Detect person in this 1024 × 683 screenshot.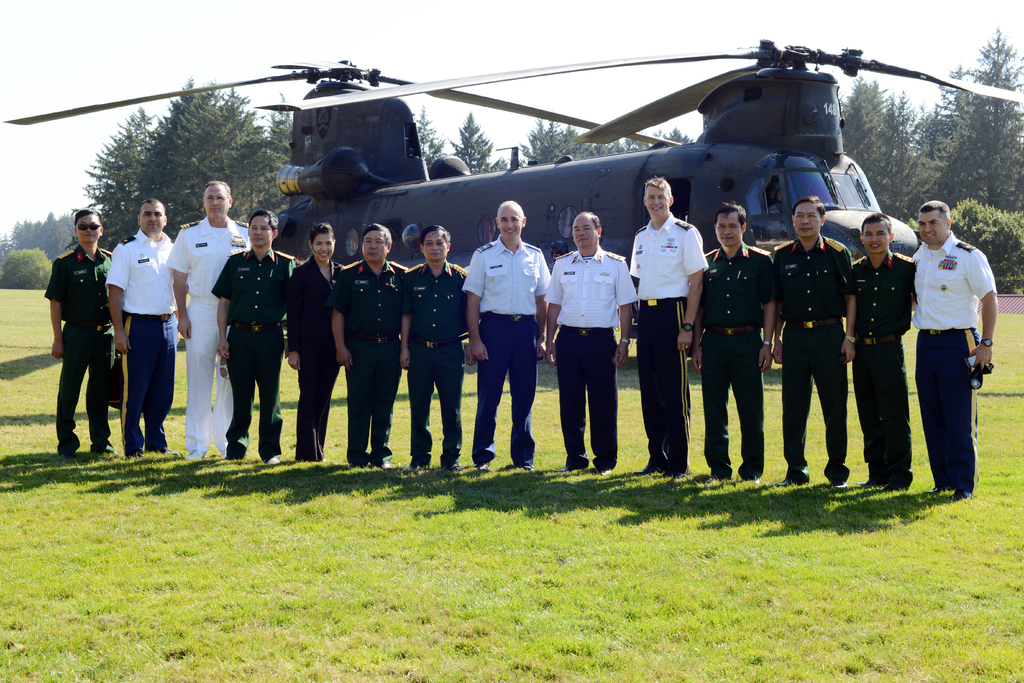
Detection: Rect(772, 192, 860, 488).
